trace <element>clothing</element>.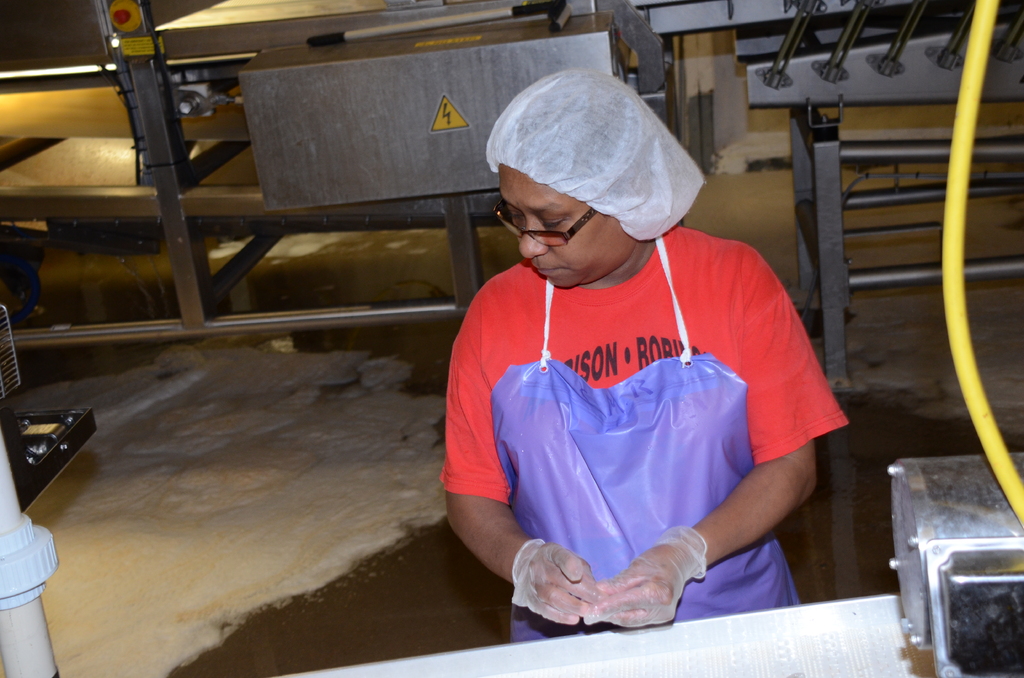
Traced to bbox(455, 198, 824, 615).
